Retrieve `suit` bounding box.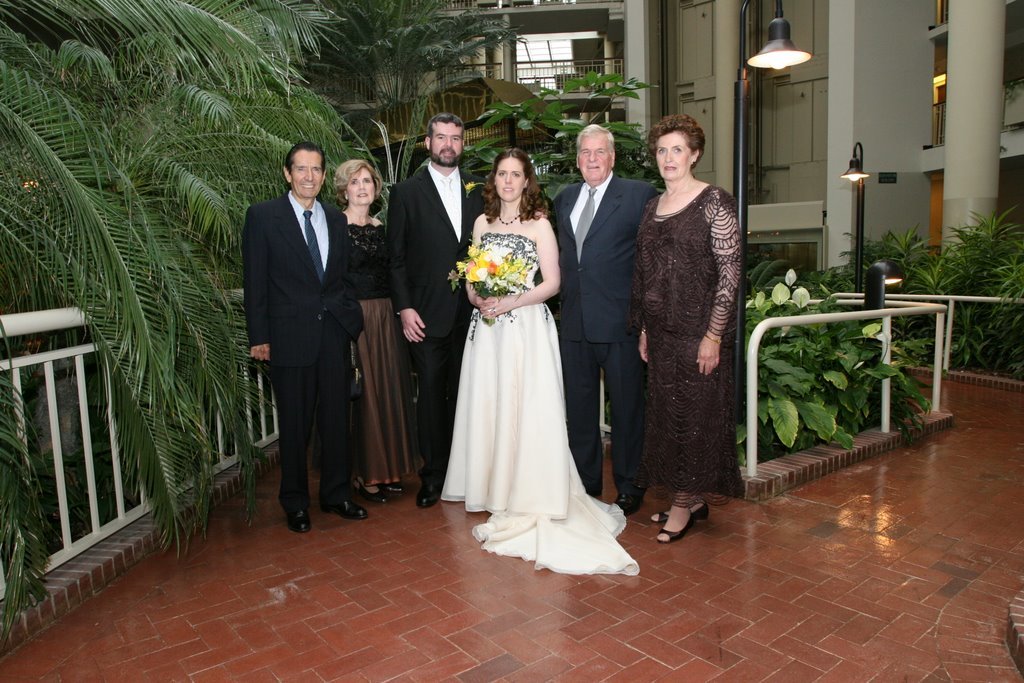
Bounding box: 238 135 372 540.
